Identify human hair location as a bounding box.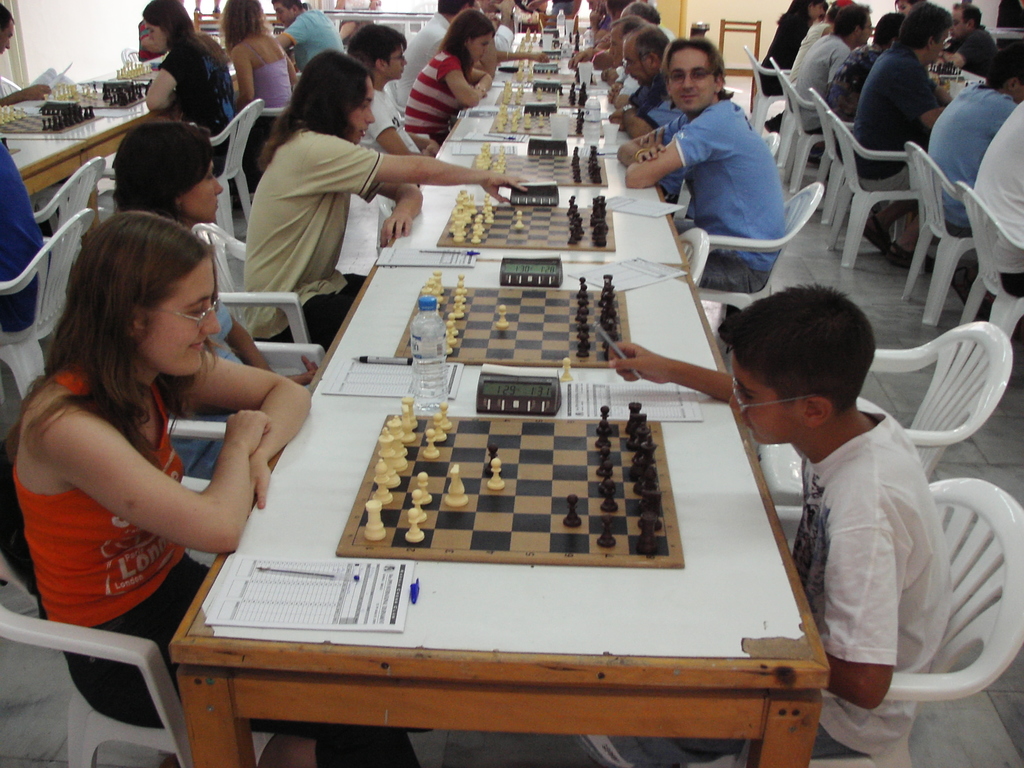
[628,26,671,77].
